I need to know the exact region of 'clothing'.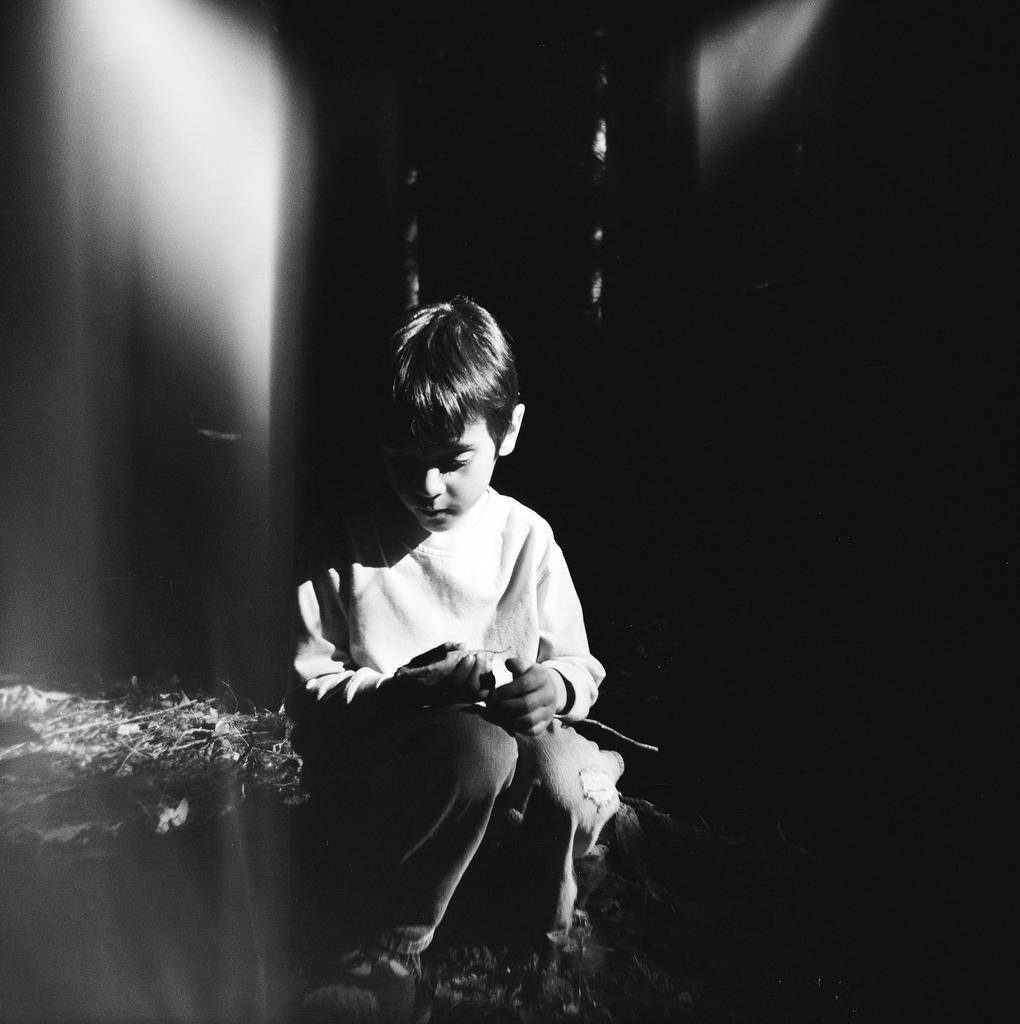
Region: Rect(246, 403, 624, 950).
